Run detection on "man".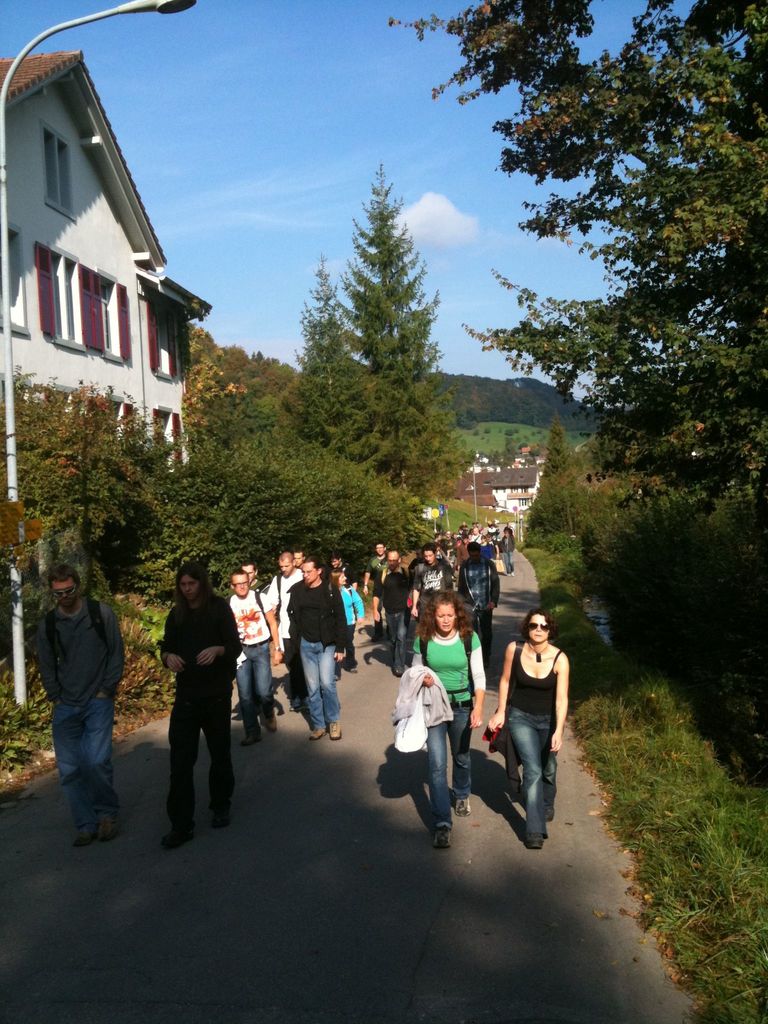
Result: locate(18, 545, 125, 843).
